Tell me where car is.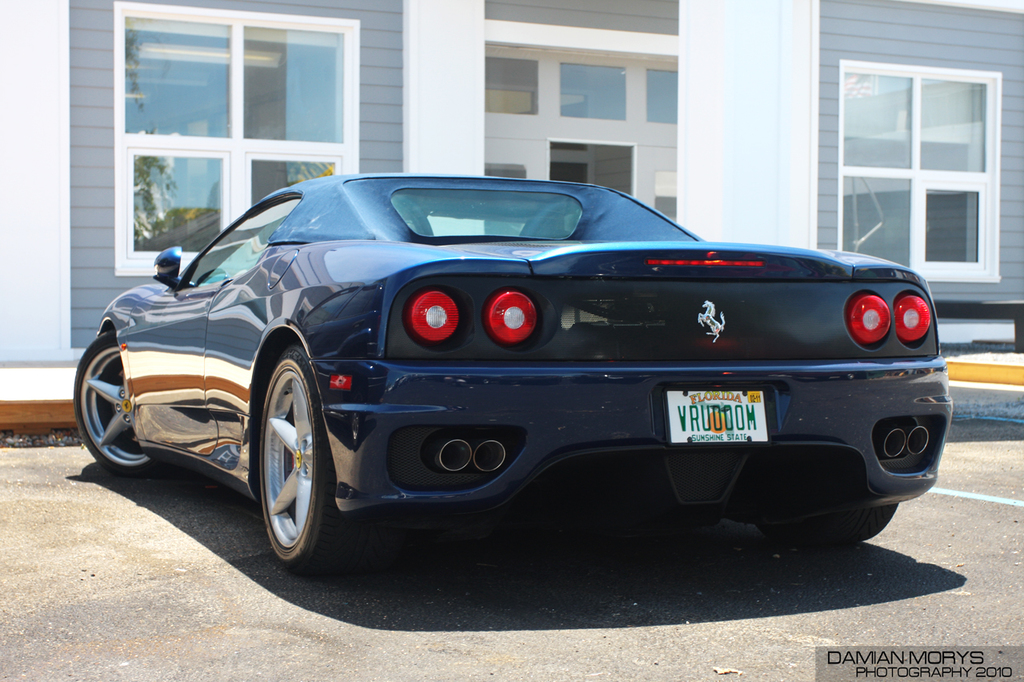
car is at rect(70, 173, 955, 575).
